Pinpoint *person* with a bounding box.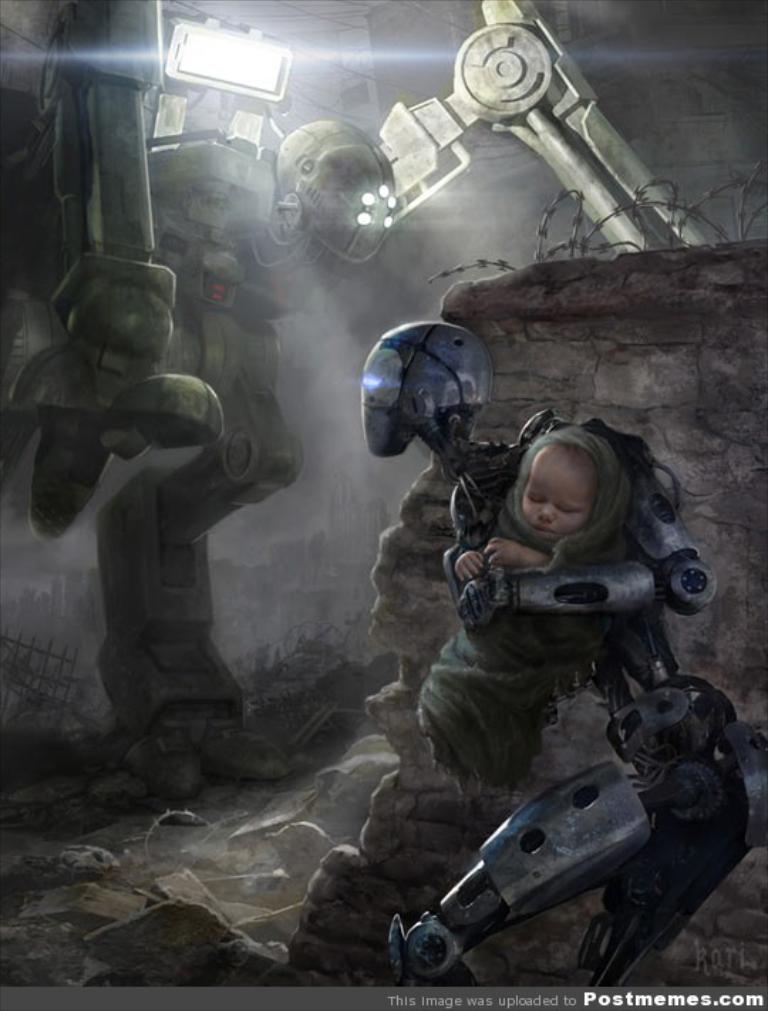
<box>451,442,597,582</box>.
